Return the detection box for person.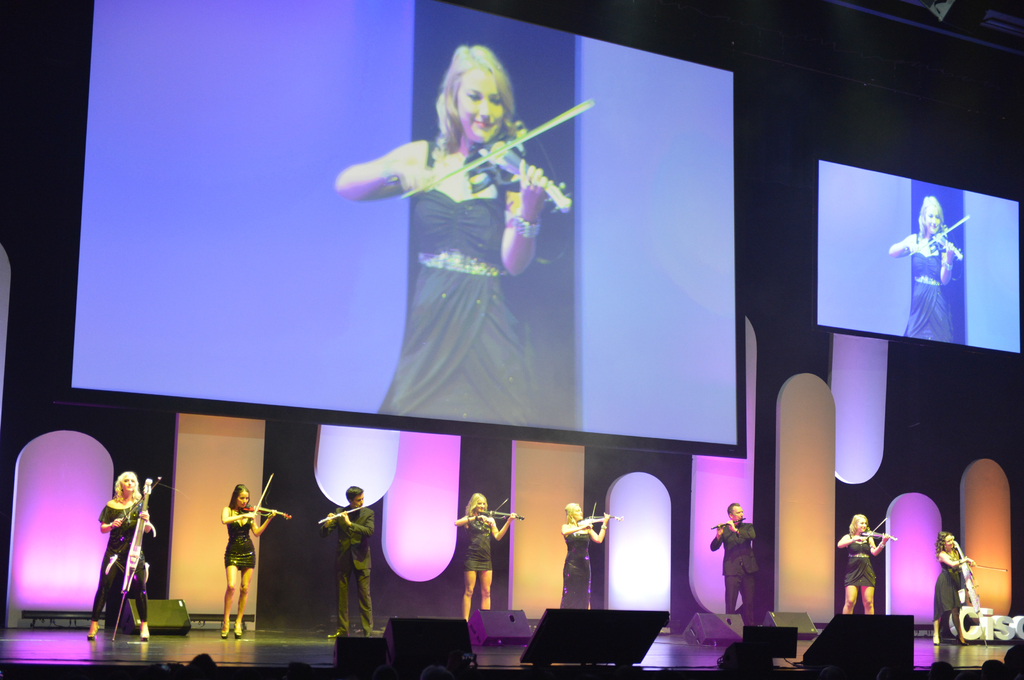
209/483/268/635.
